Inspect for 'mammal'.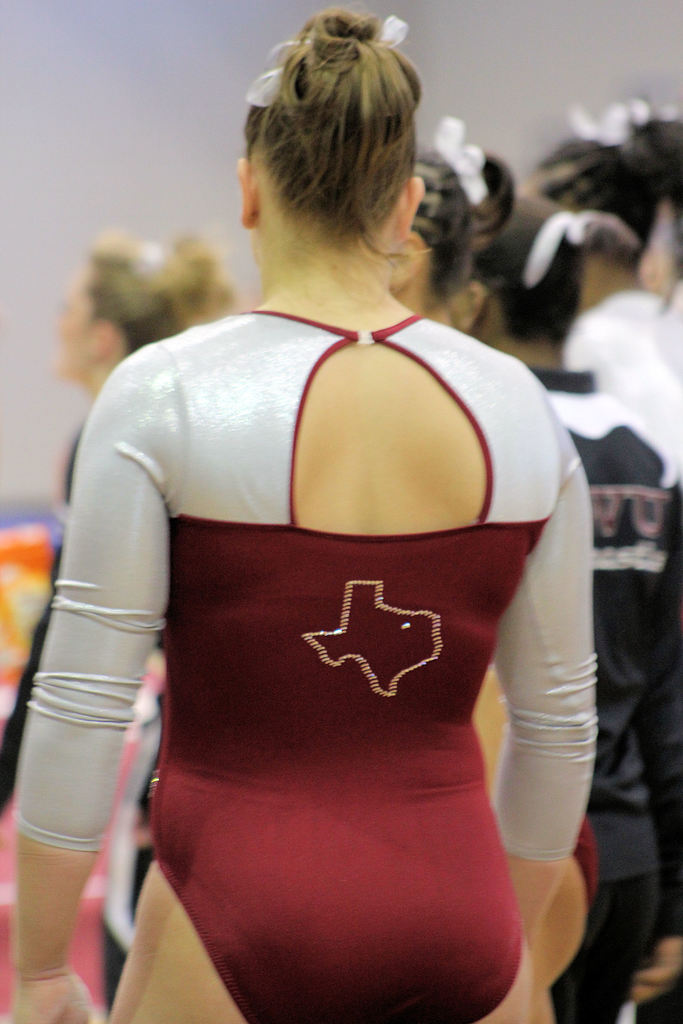
Inspection: select_region(520, 111, 682, 488).
